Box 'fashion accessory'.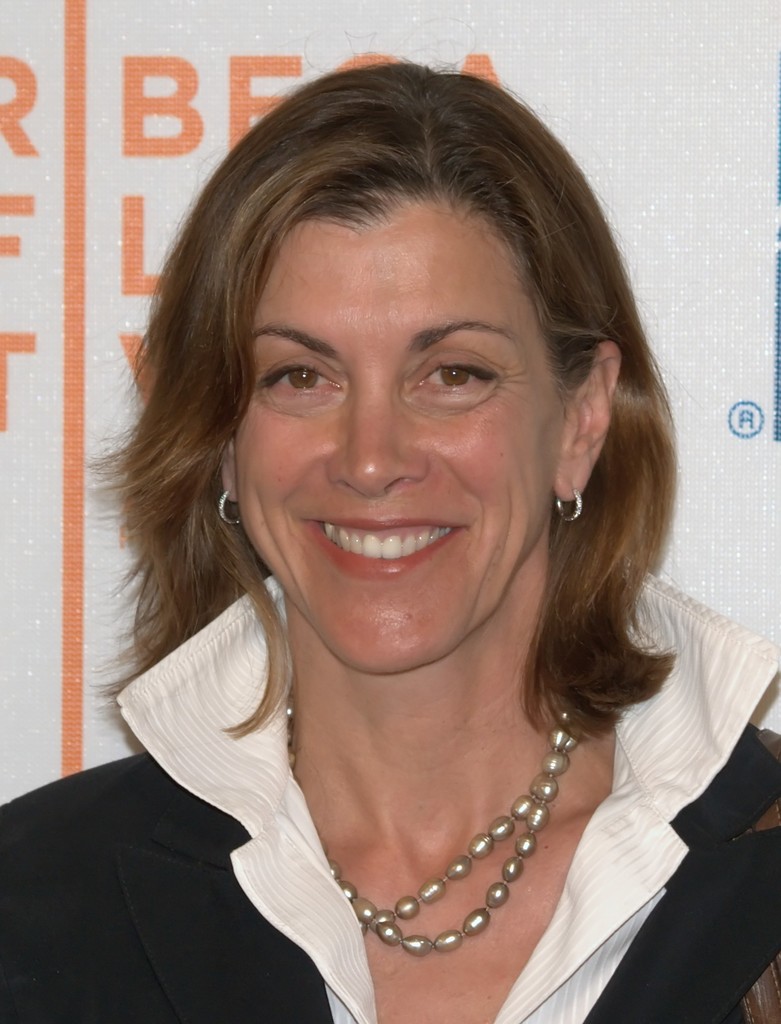
<box>217,489,242,527</box>.
